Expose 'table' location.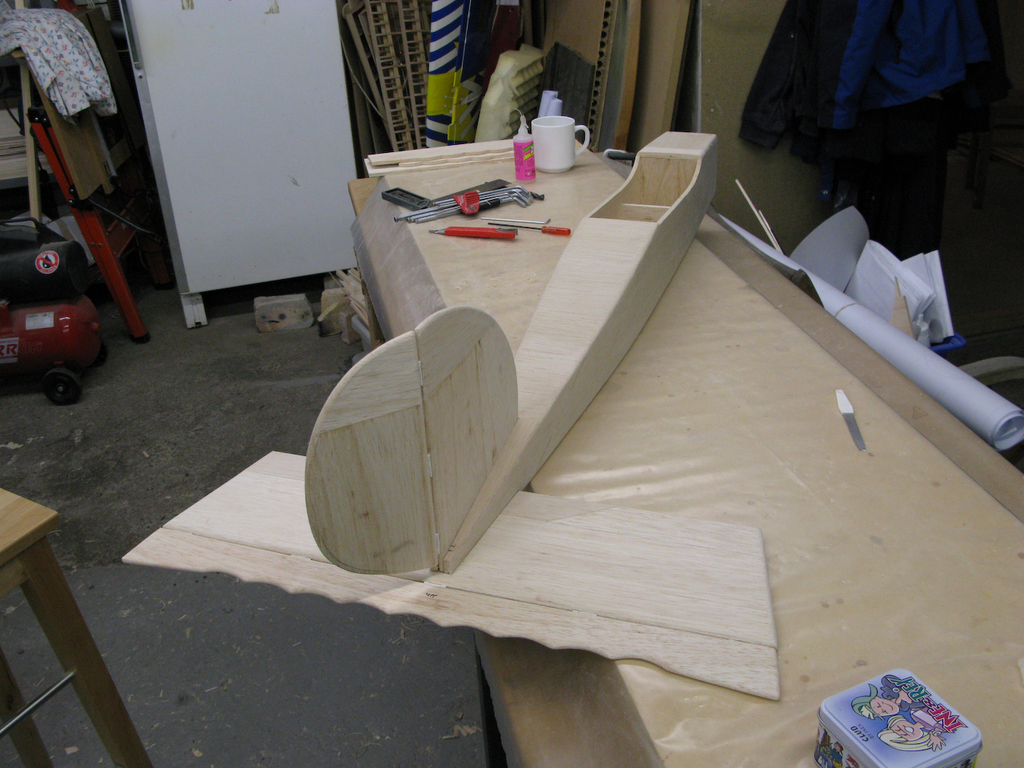
Exposed at x1=297 y1=79 x2=989 y2=767.
